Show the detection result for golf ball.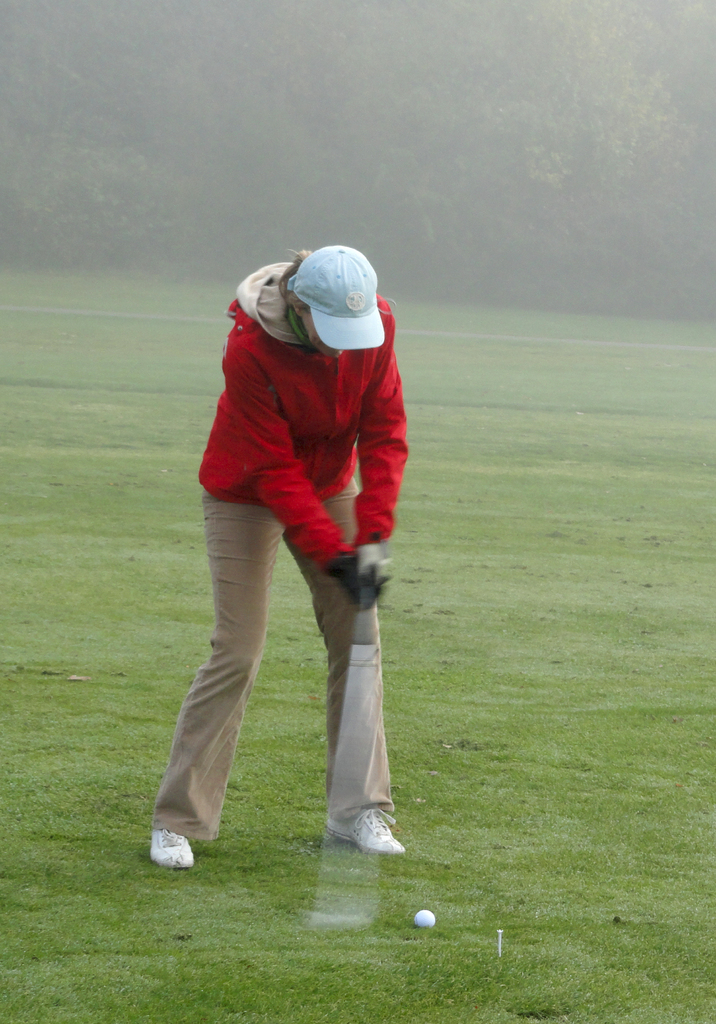
410:906:444:932.
